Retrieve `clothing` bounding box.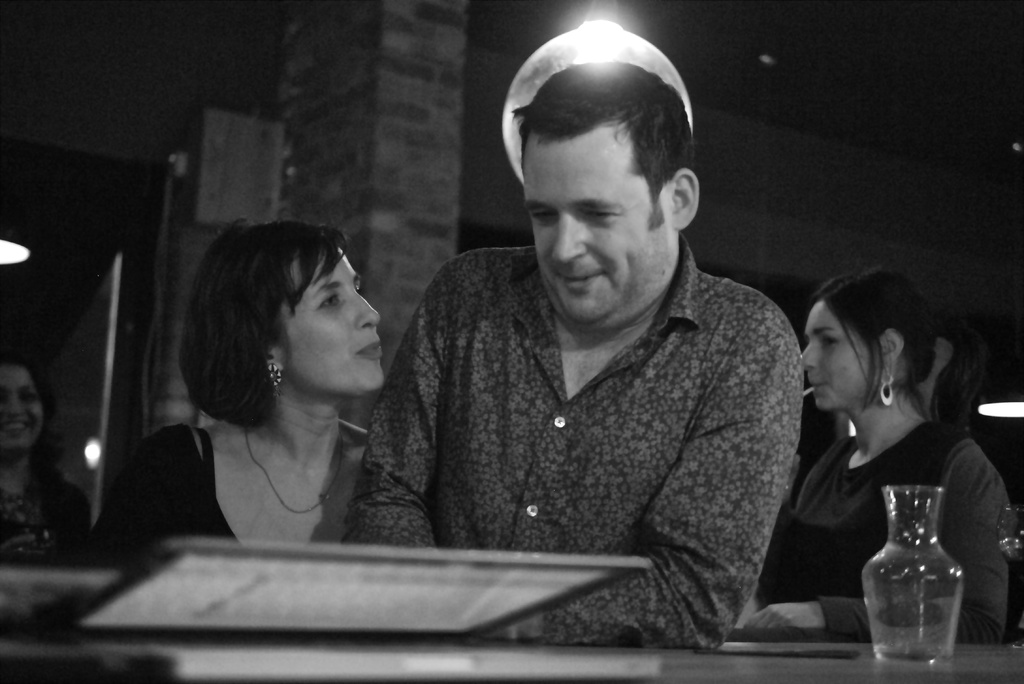
Bounding box: x1=0 y1=452 x2=94 y2=553.
